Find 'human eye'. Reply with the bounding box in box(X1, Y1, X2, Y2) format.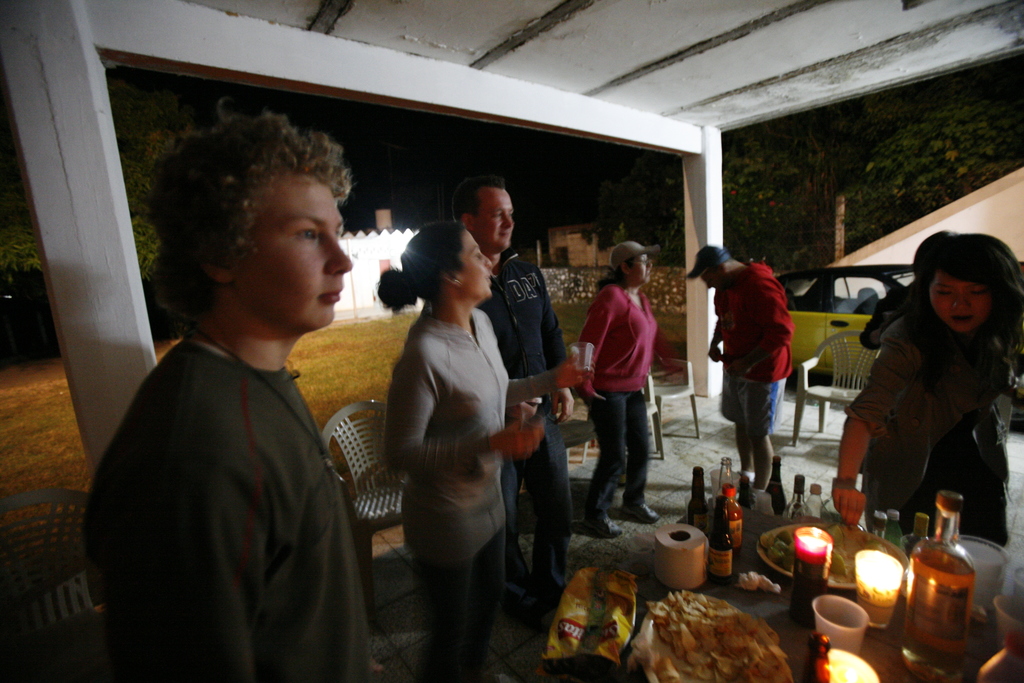
box(930, 288, 954, 297).
